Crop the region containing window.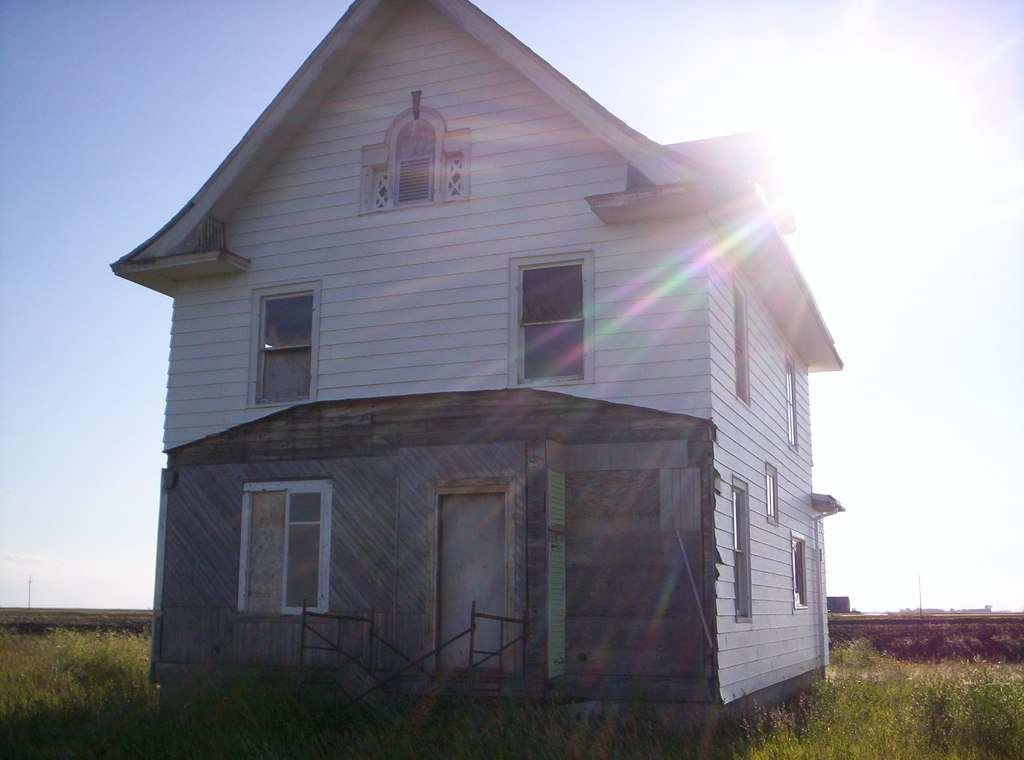
Crop region: (left=762, top=469, right=780, bottom=526).
